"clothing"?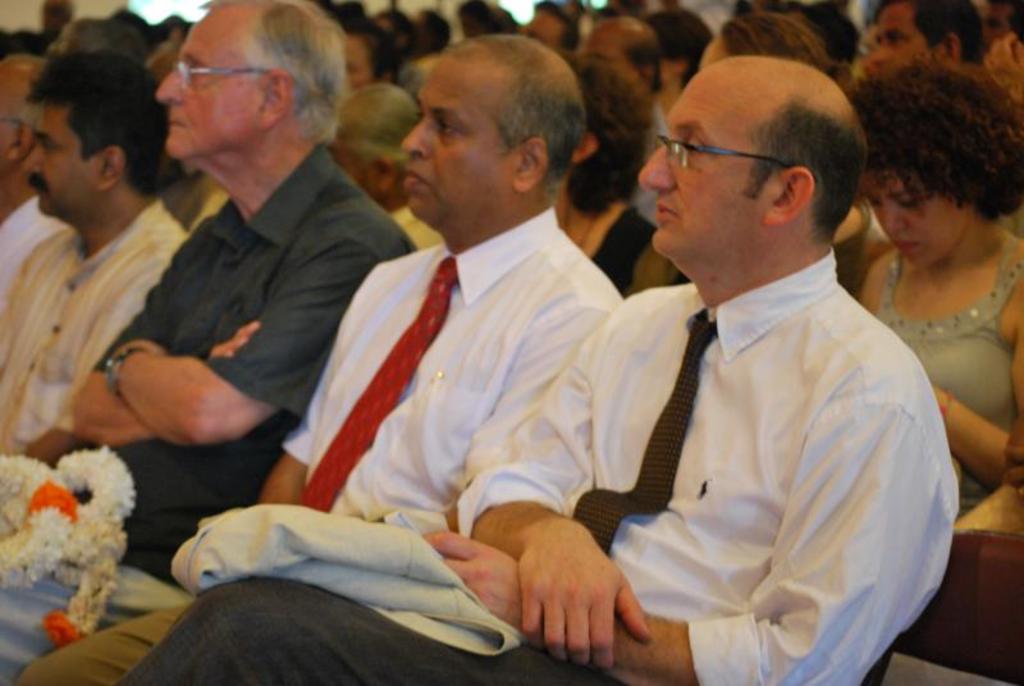
bbox=[118, 244, 959, 685]
